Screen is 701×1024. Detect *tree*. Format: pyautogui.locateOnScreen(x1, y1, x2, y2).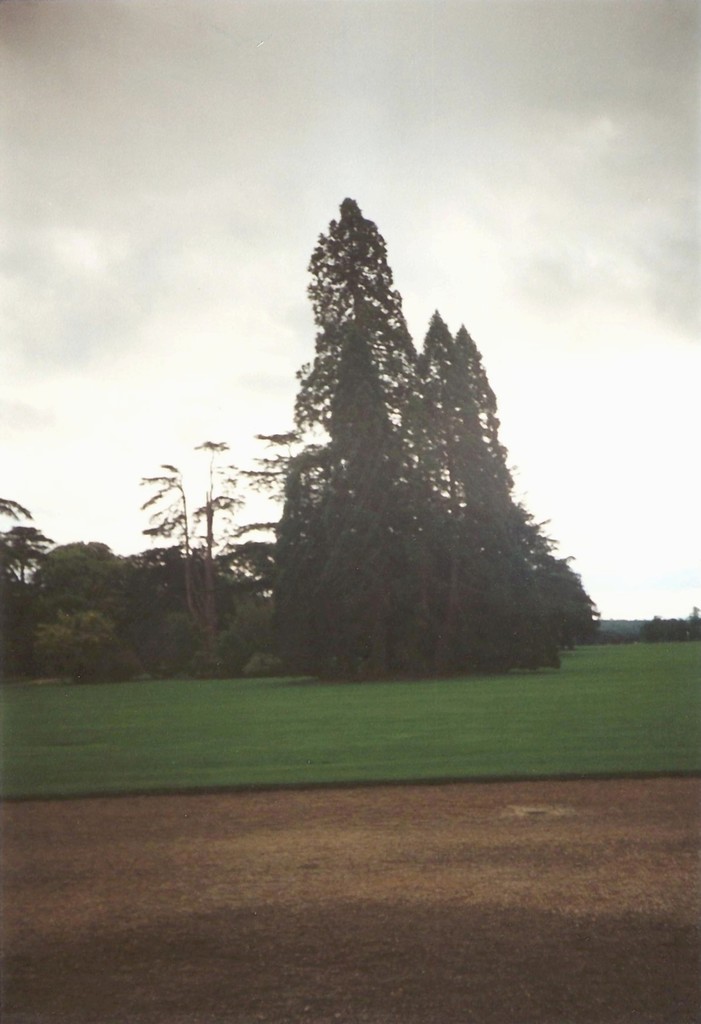
pyautogui.locateOnScreen(225, 188, 444, 686).
